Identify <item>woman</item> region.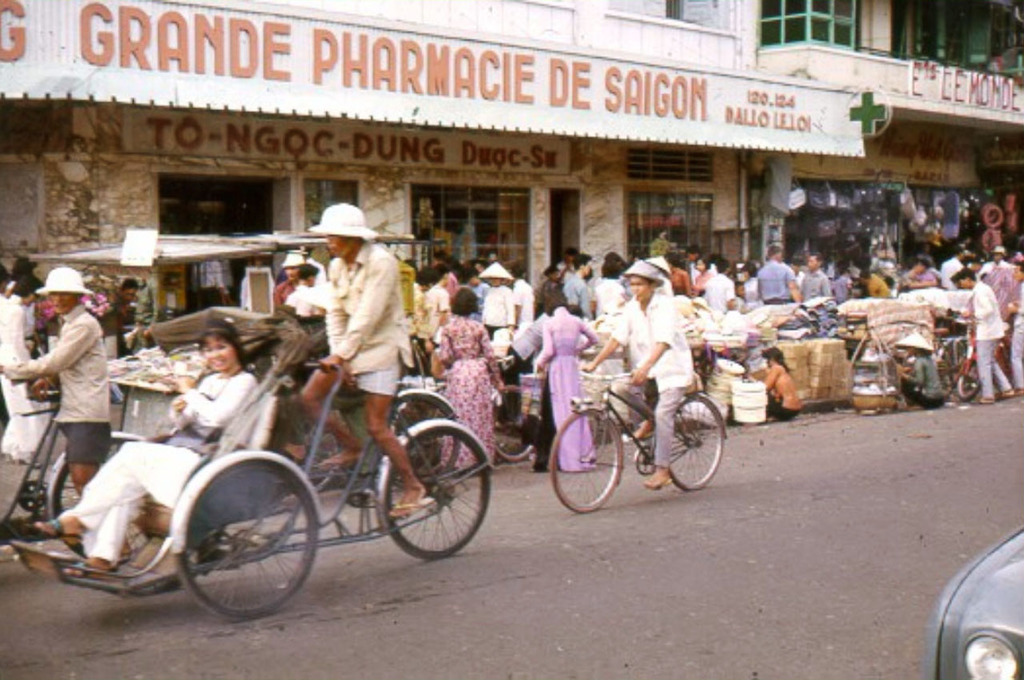
Region: {"left": 435, "top": 286, "right": 506, "bottom": 471}.
